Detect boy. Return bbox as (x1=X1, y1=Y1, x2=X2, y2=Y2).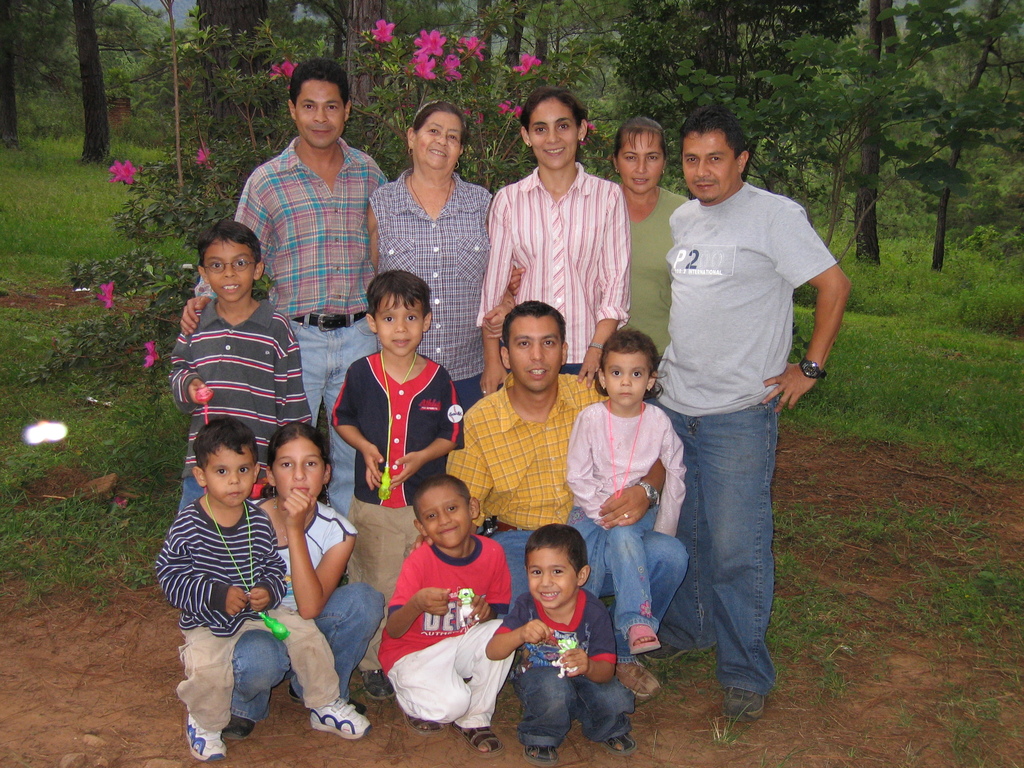
(x1=167, y1=223, x2=312, y2=513).
